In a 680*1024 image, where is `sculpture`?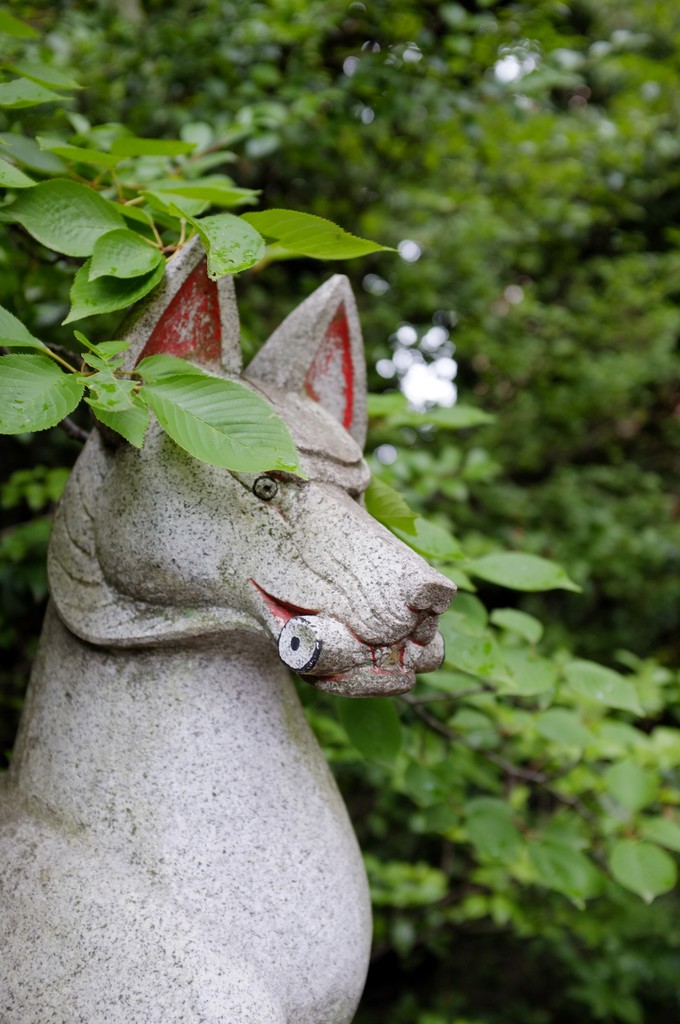
left=34, top=226, right=490, bottom=1004.
